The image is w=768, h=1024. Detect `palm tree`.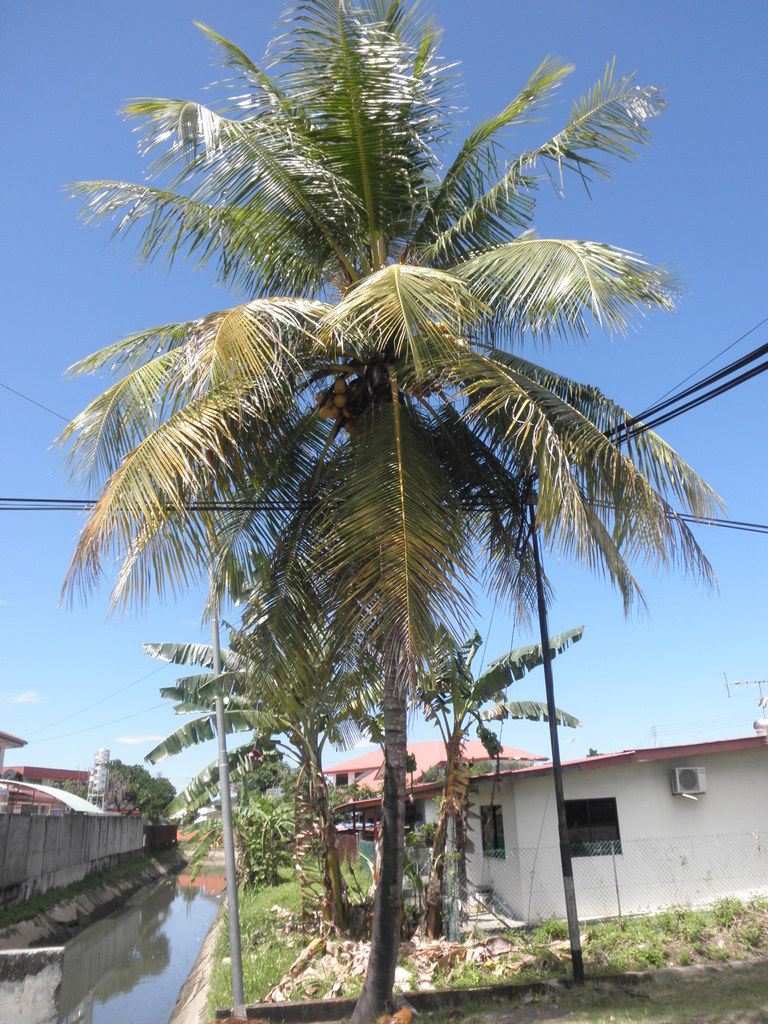
Detection: {"x1": 19, "y1": 0, "x2": 700, "y2": 968}.
